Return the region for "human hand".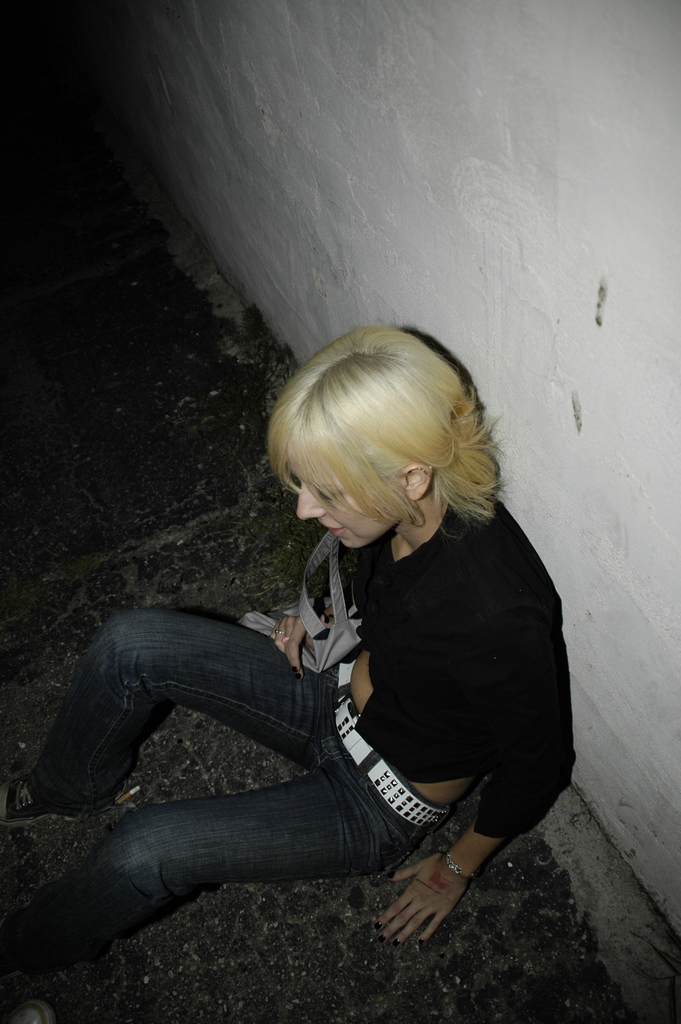
<bbox>374, 784, 530, 948</bbox>.
